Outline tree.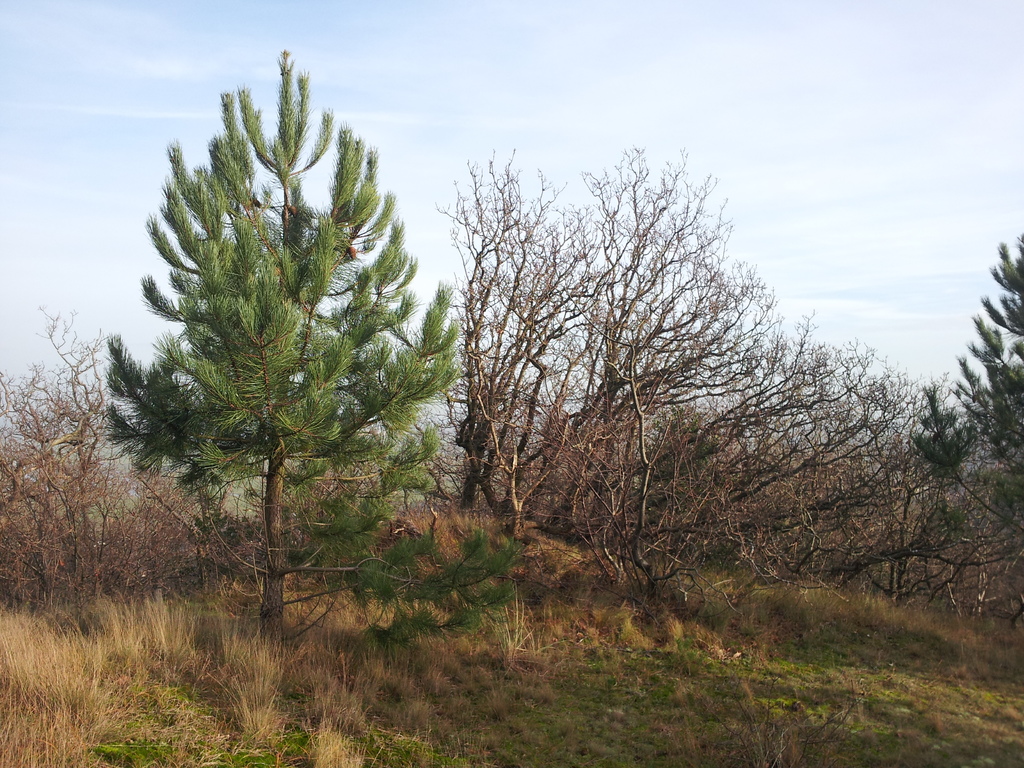
Outline: <region>911, 236, 1023, 548</region>.
